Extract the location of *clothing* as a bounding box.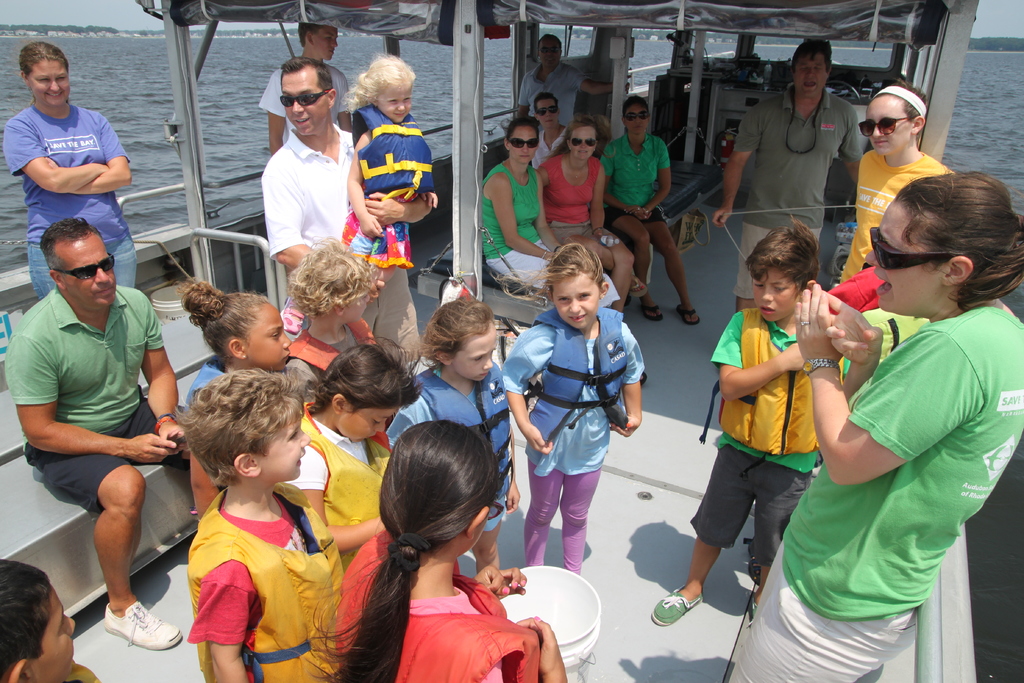
bbox=(822, 152, 954, 277).
